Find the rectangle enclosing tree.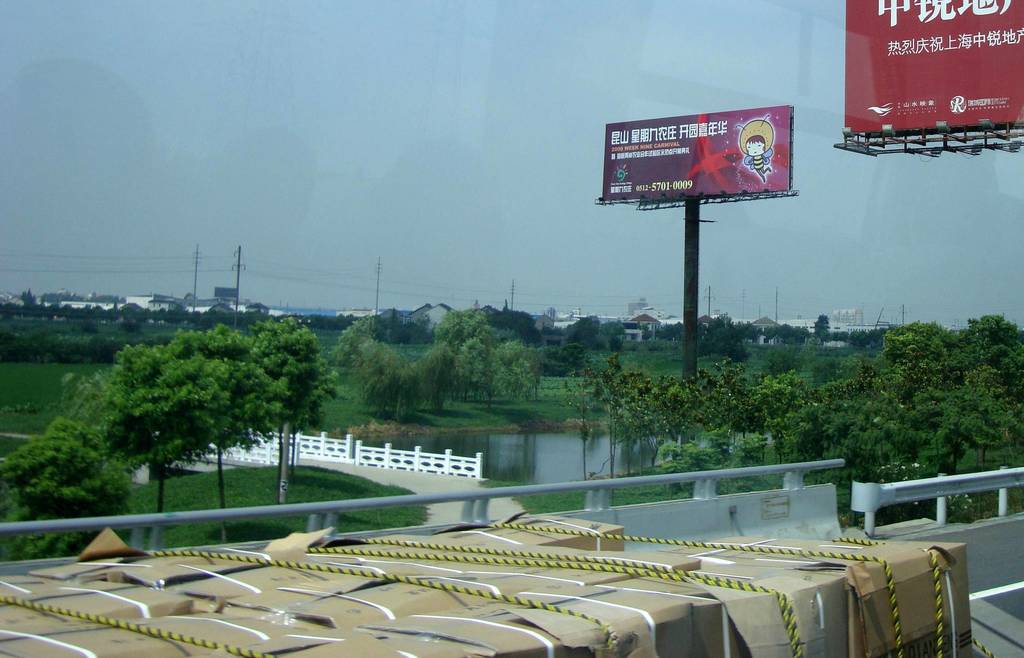
box(0, 312, 330, 558).
